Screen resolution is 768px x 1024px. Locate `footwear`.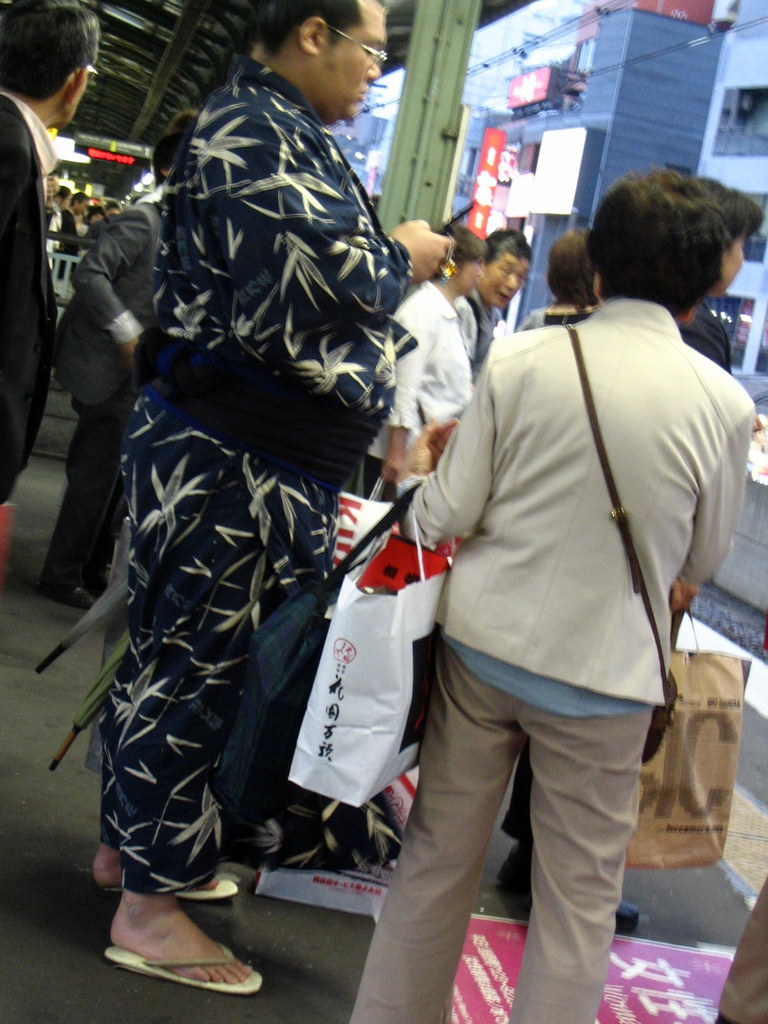
left=494, top=840, right=639, bottom=934.
